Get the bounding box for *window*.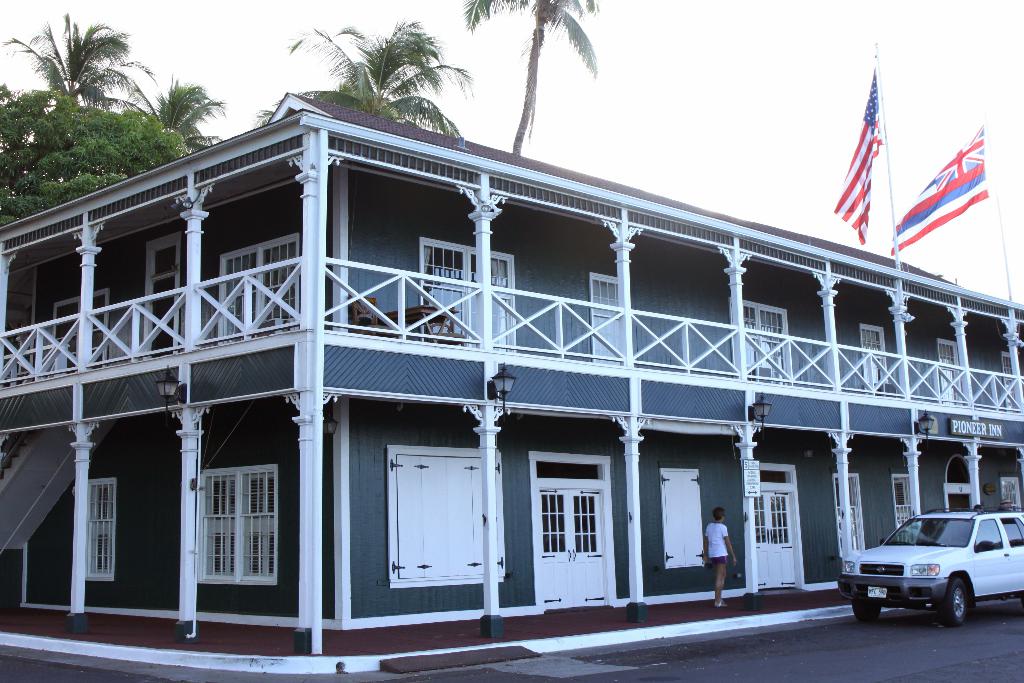
select_region(588, 264, 654, 381).
